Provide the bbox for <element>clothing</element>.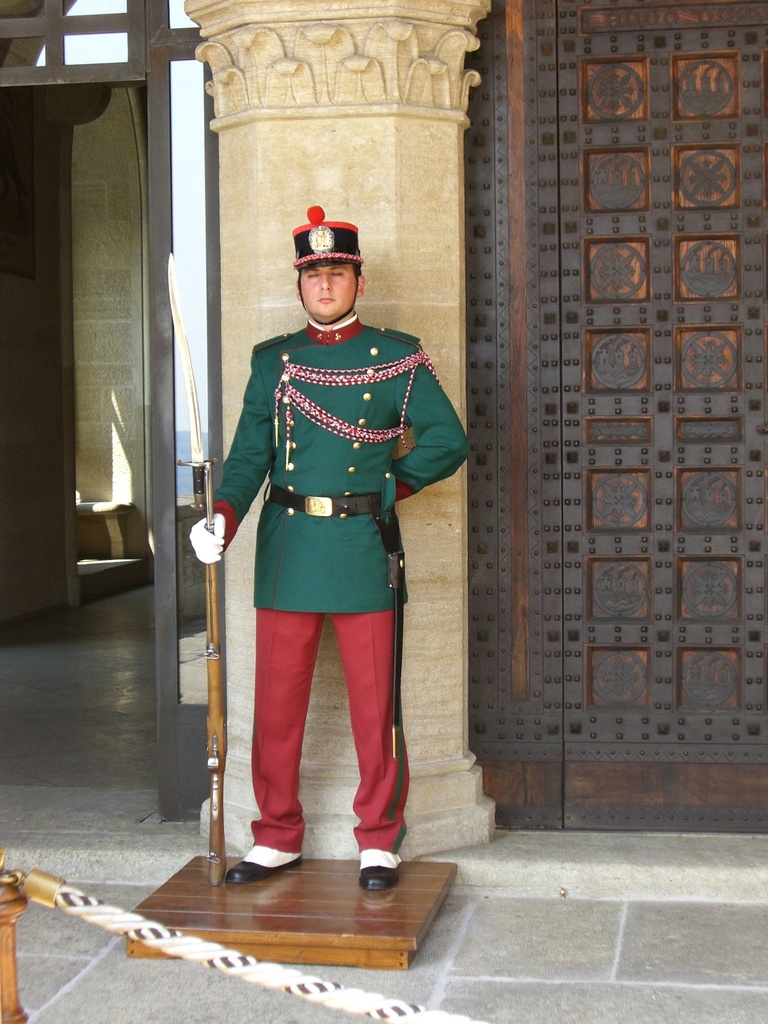
<box>210,304,444,788</box>.
